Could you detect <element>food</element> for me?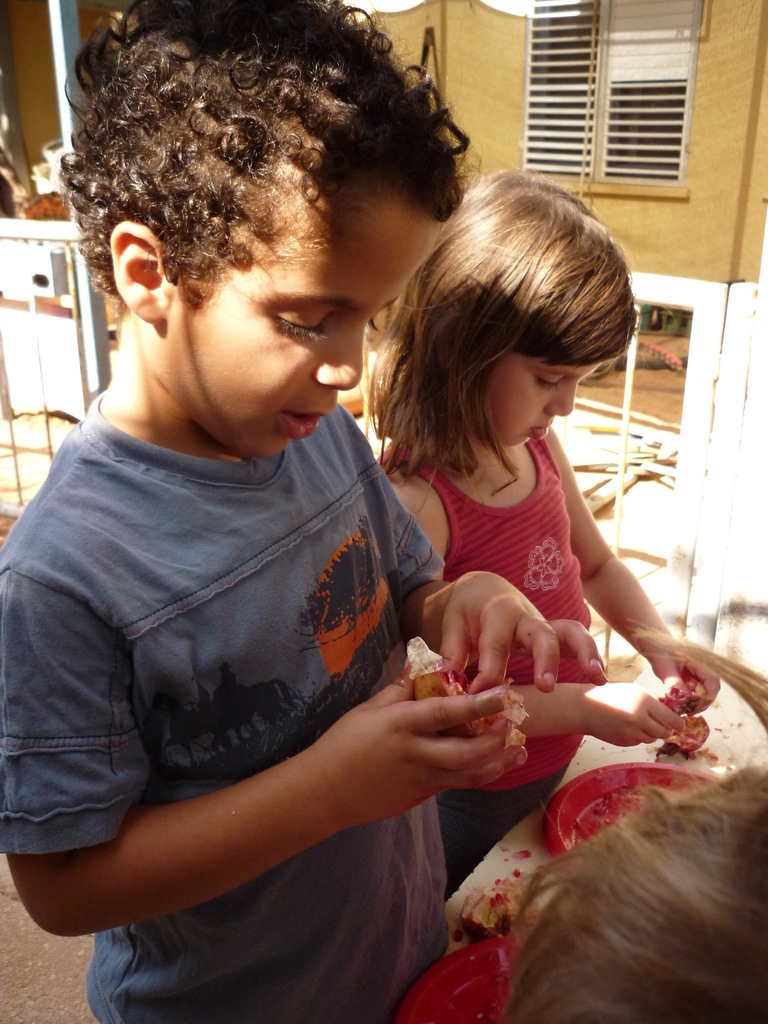
Detection result: rect(664, 674, 710, 714).
